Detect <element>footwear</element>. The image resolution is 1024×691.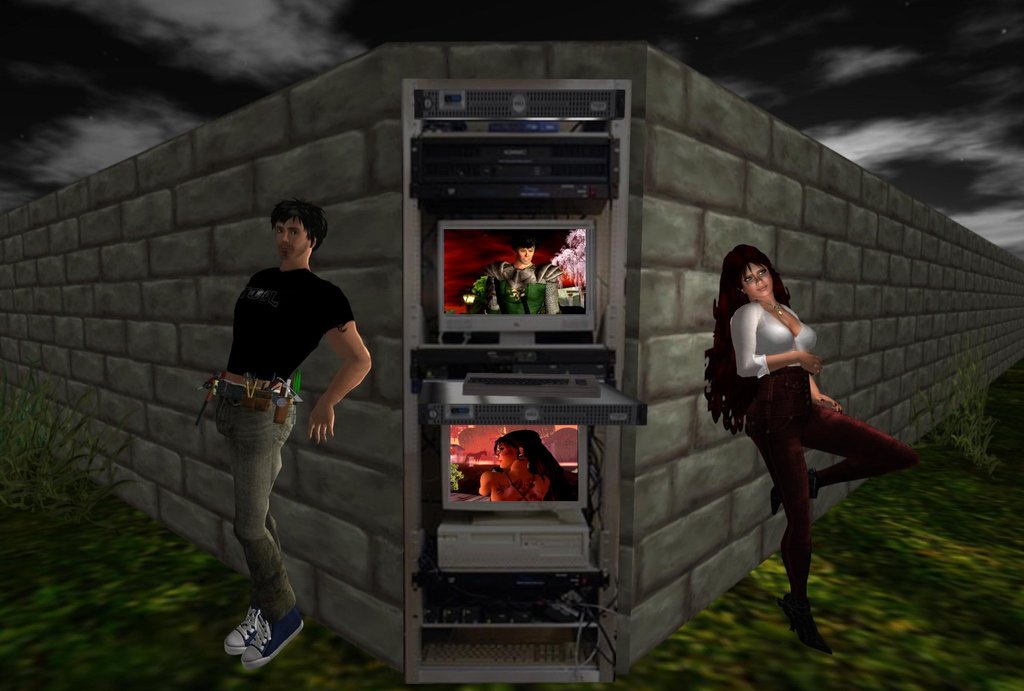
769,467,819,517.
